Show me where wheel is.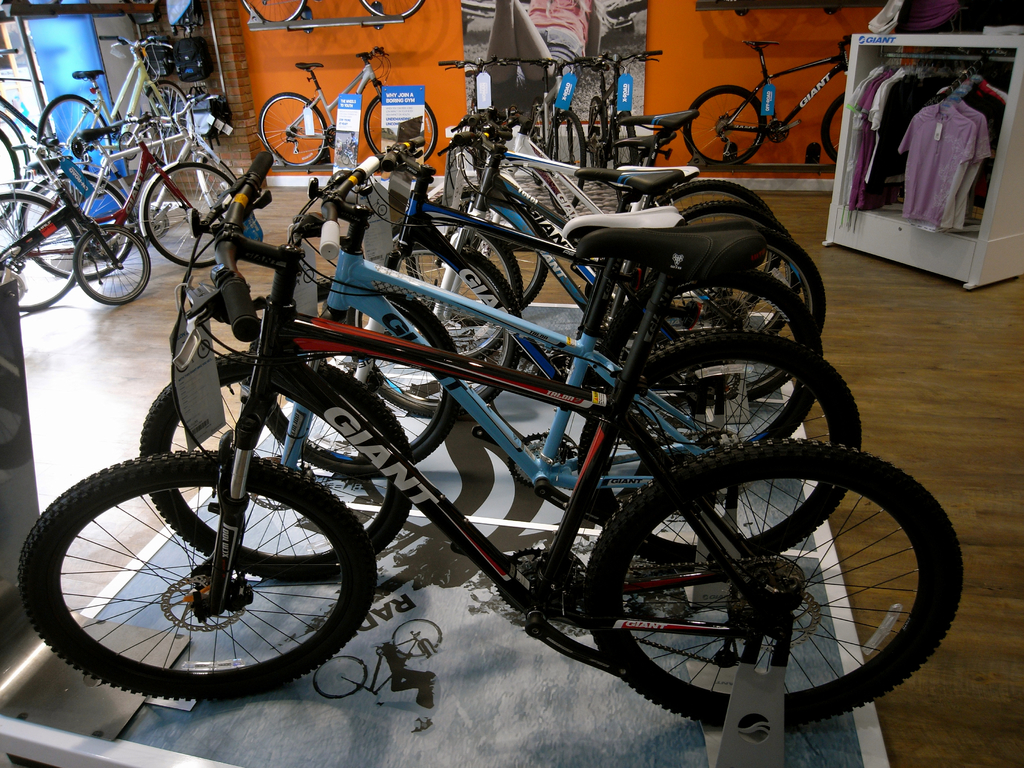
wheel is at 257 93 330 167.
